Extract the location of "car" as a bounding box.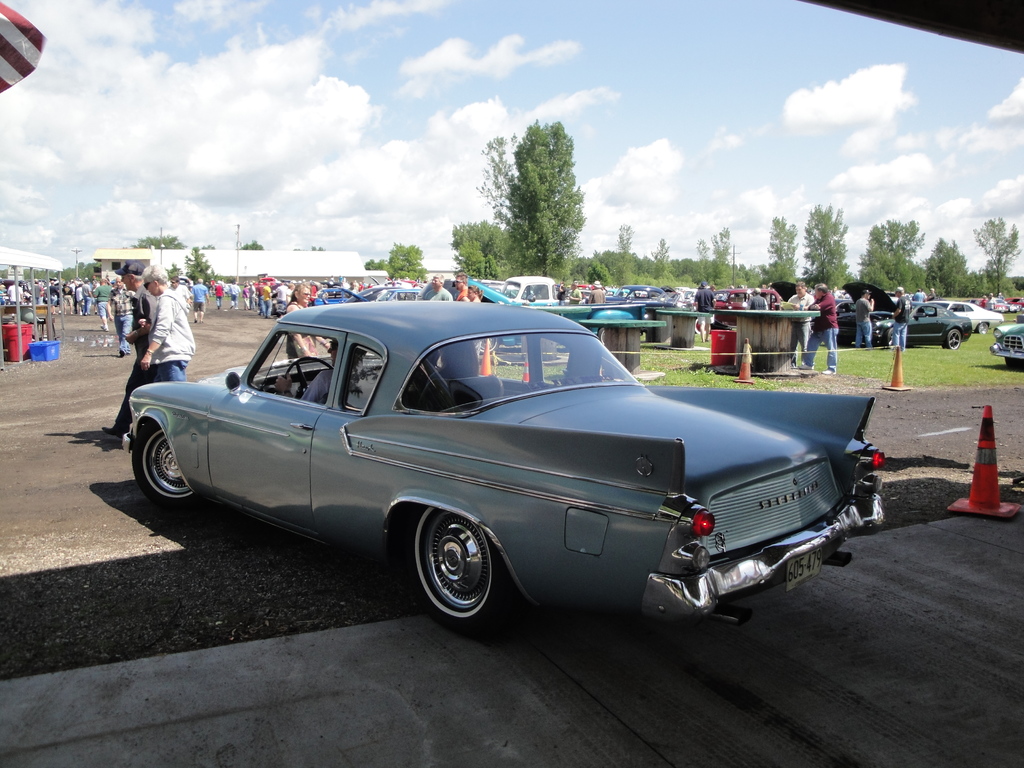
Rect(316, 285, 363, 308).
